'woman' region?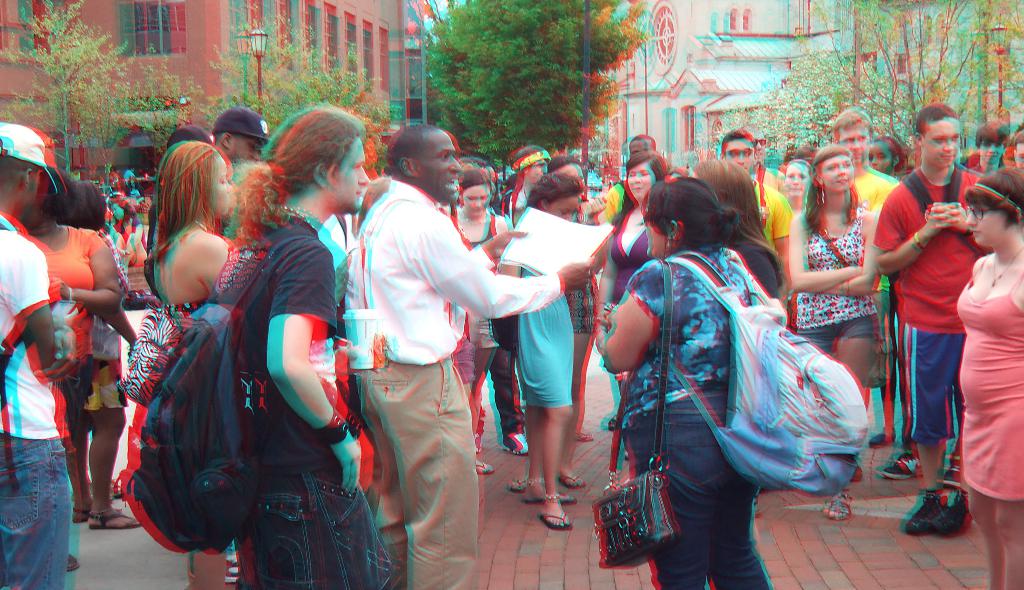
rect(151, 138, 228, 589)
